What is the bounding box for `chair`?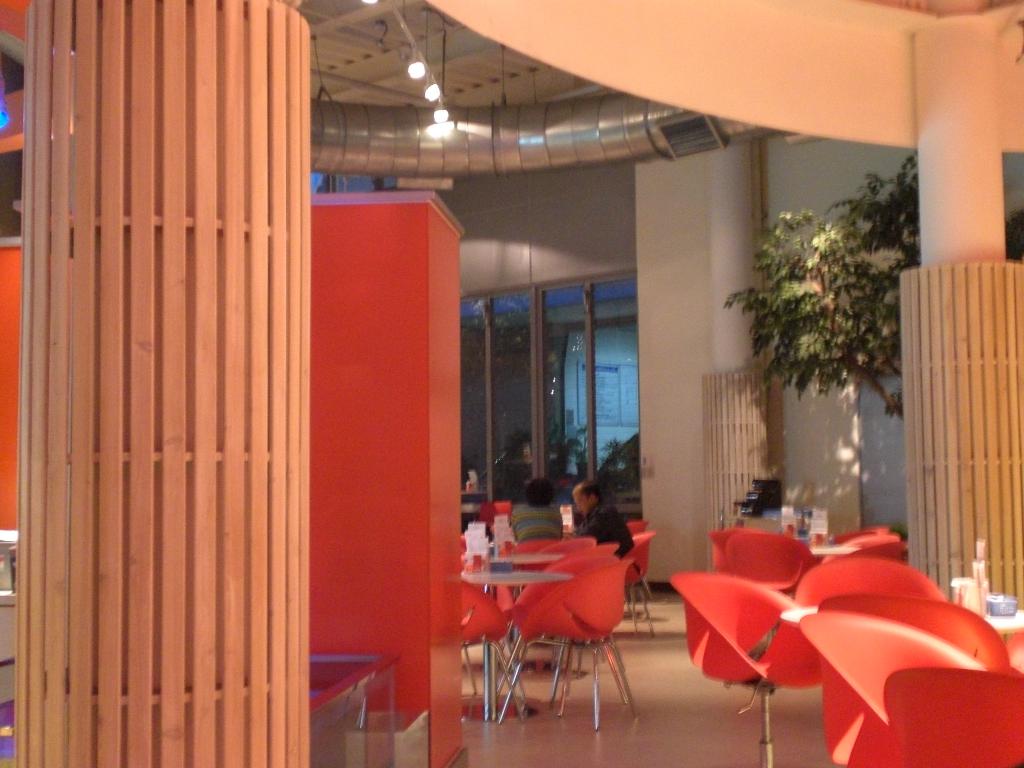
x1=881 y1=668 x2=1023 y2=767.
